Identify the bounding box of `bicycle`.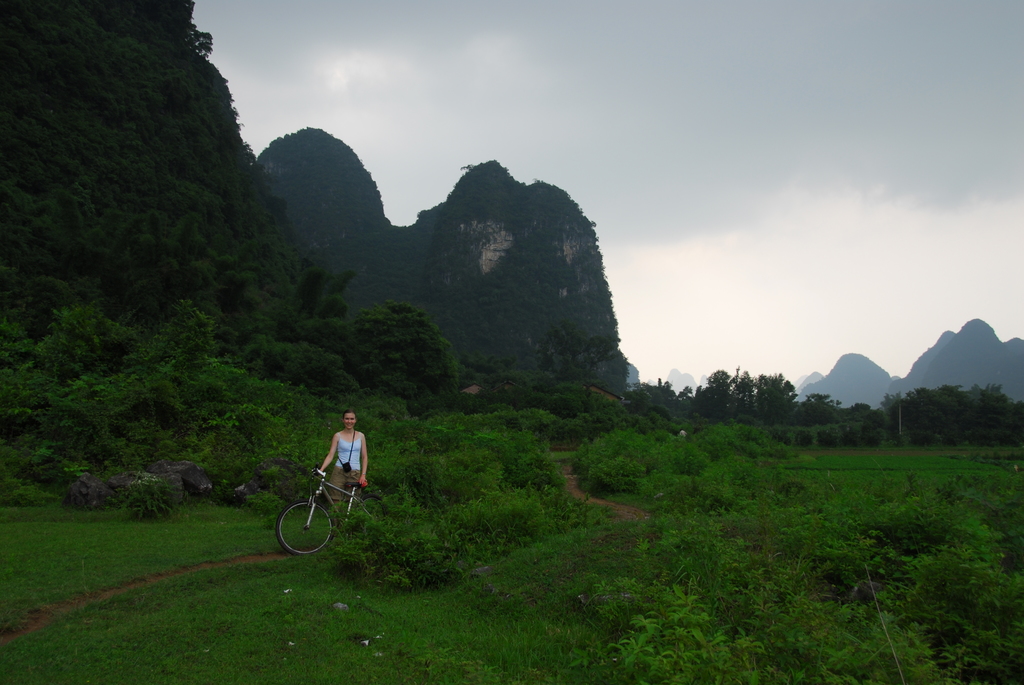
[left=271, top=474, right=362, bottom=560].
